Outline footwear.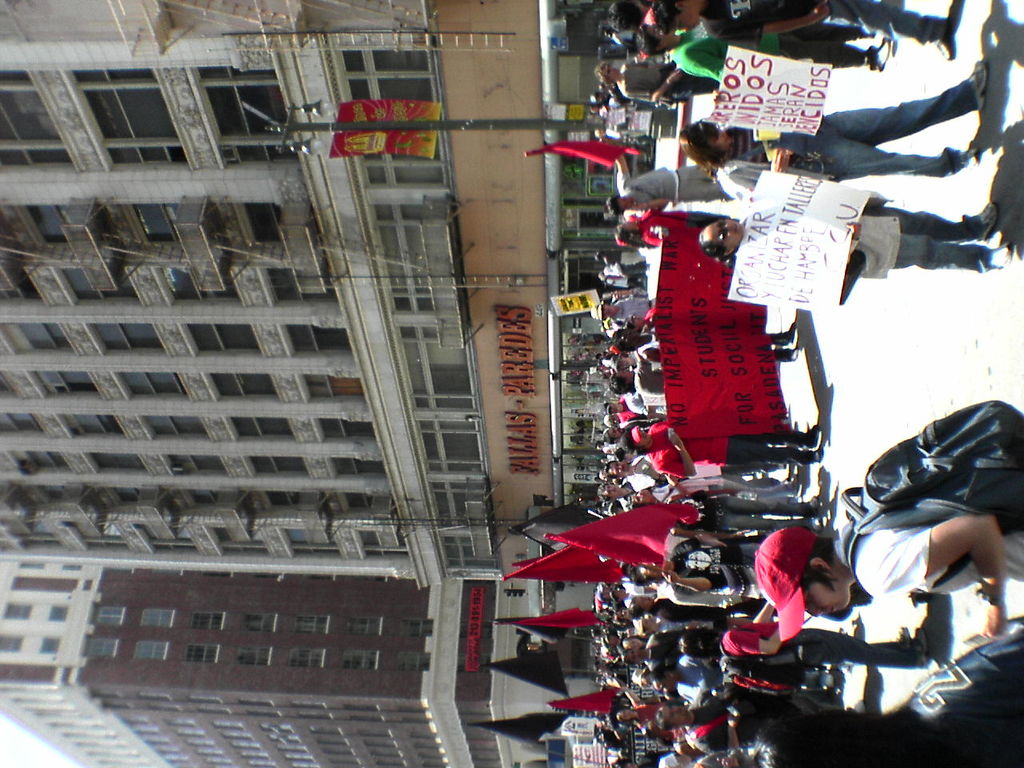
Outline: [913, 629, 929, 668].
